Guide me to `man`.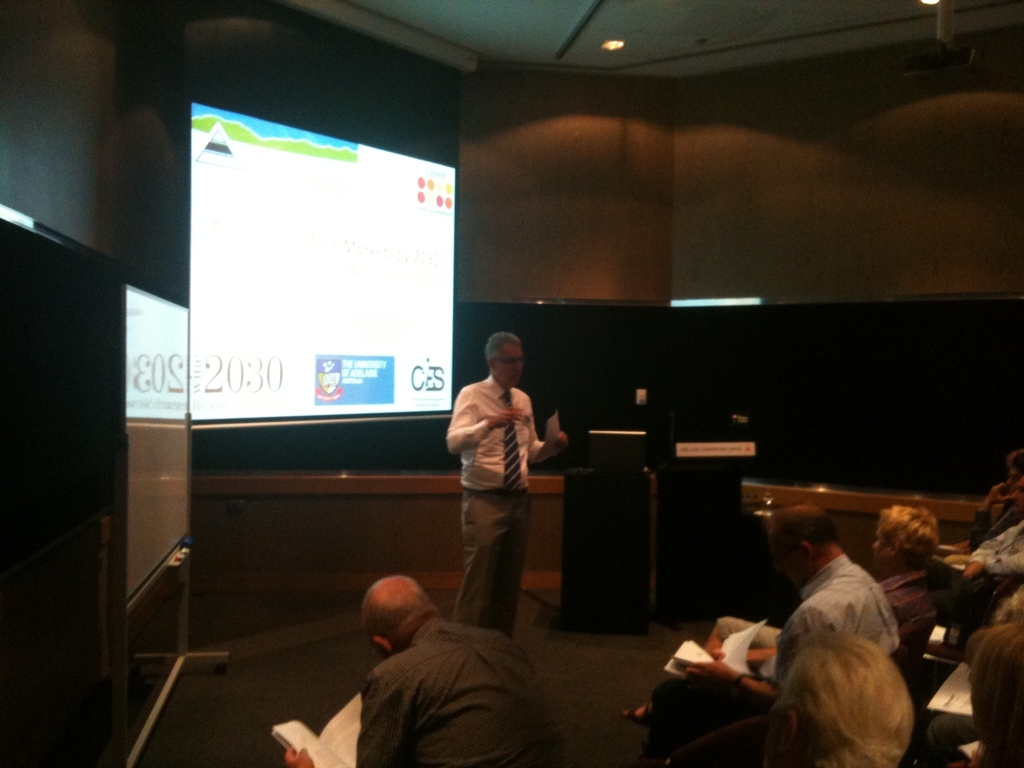
Guidance: detection(756, 640, 924, 767).
